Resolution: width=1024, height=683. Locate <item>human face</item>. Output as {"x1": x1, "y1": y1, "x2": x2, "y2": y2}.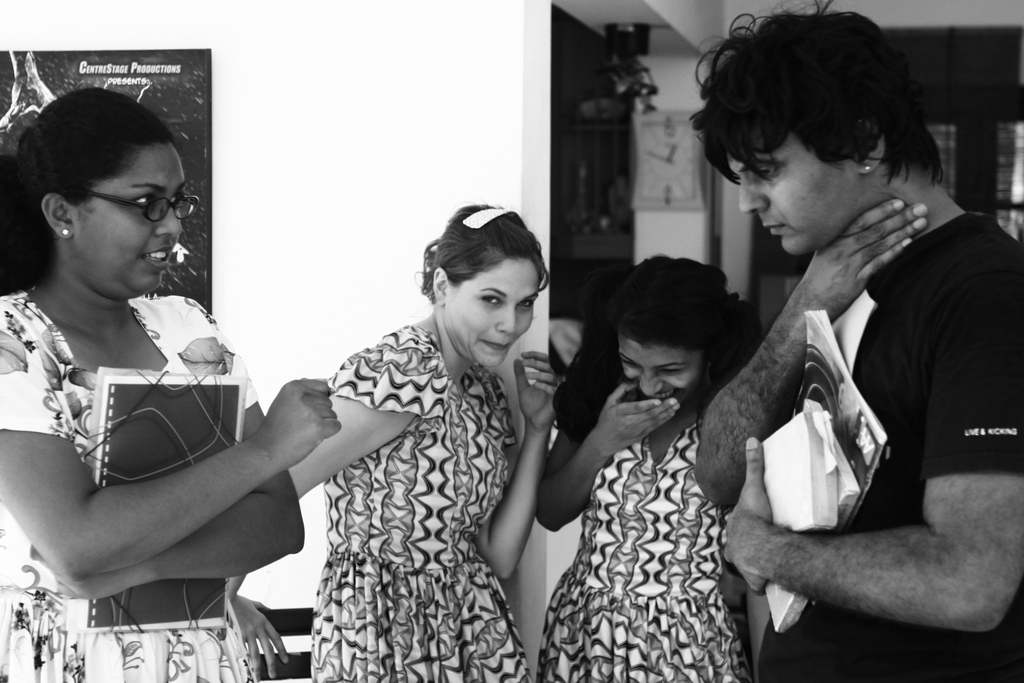
{"x1": 728, "y1": 128, "x2": 858, "y2": 258}.
